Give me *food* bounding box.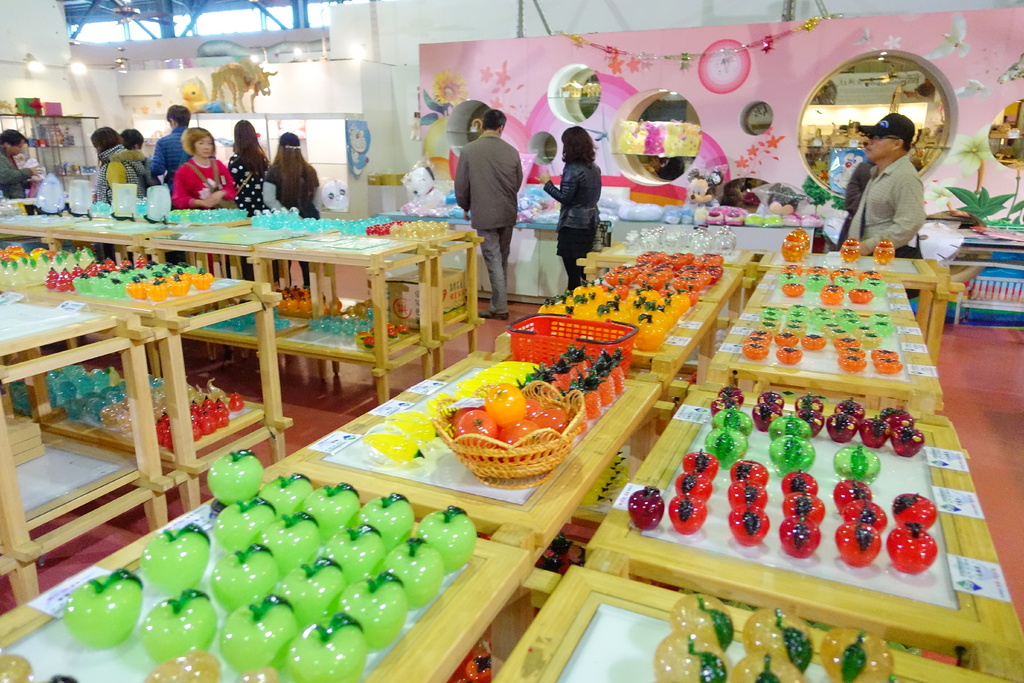
bbox(836, 352, 867, 373).
